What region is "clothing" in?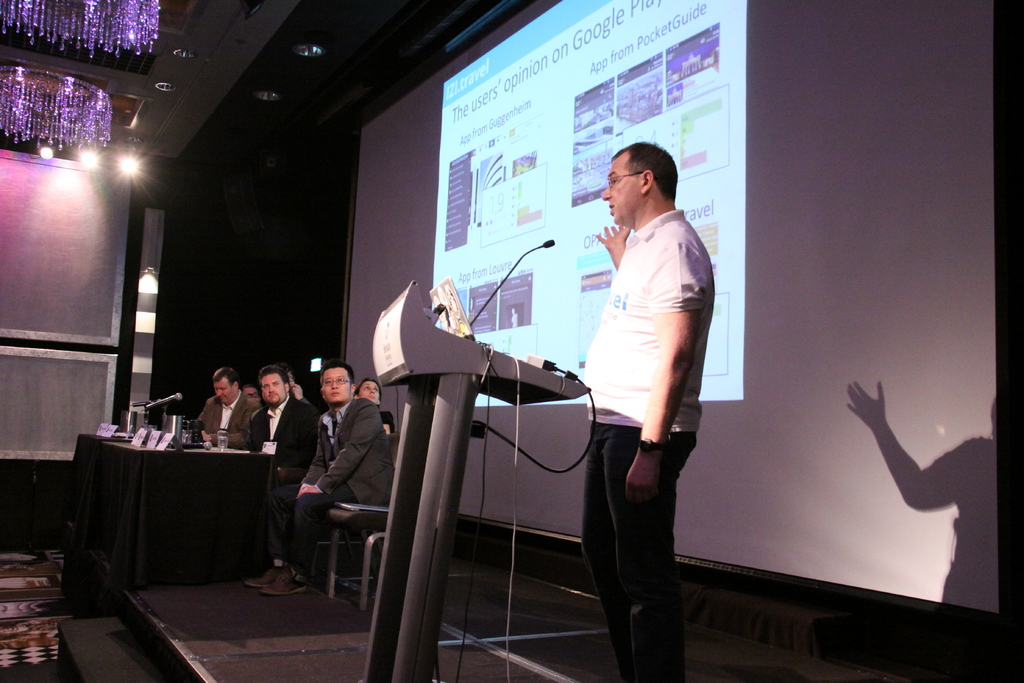
box(245, 397, 314, 493).
